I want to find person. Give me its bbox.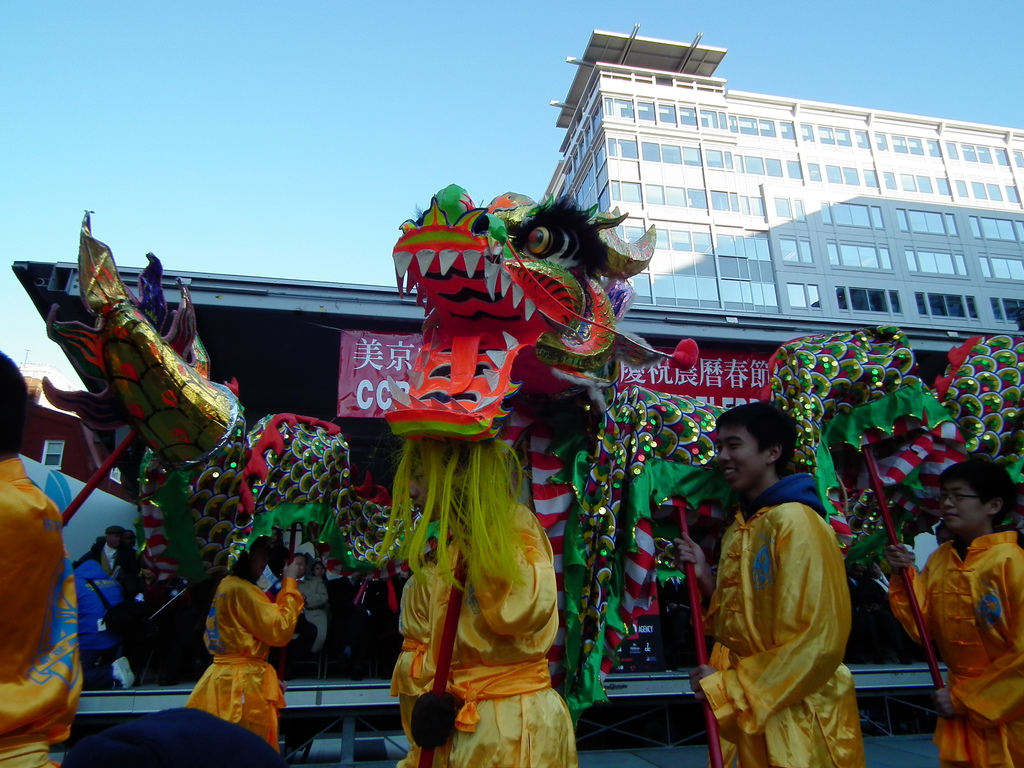
rect(0, 346, 93, 767).
